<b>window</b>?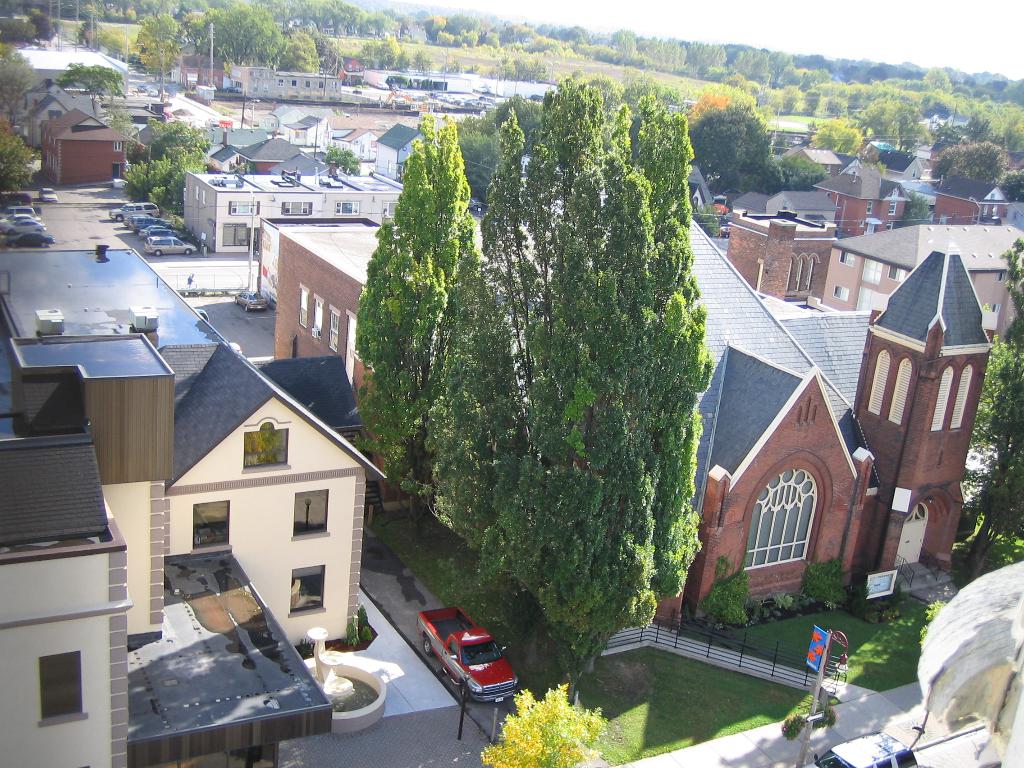
{"left": 868, "top": 202, "right": 872, "bottom": 214}
